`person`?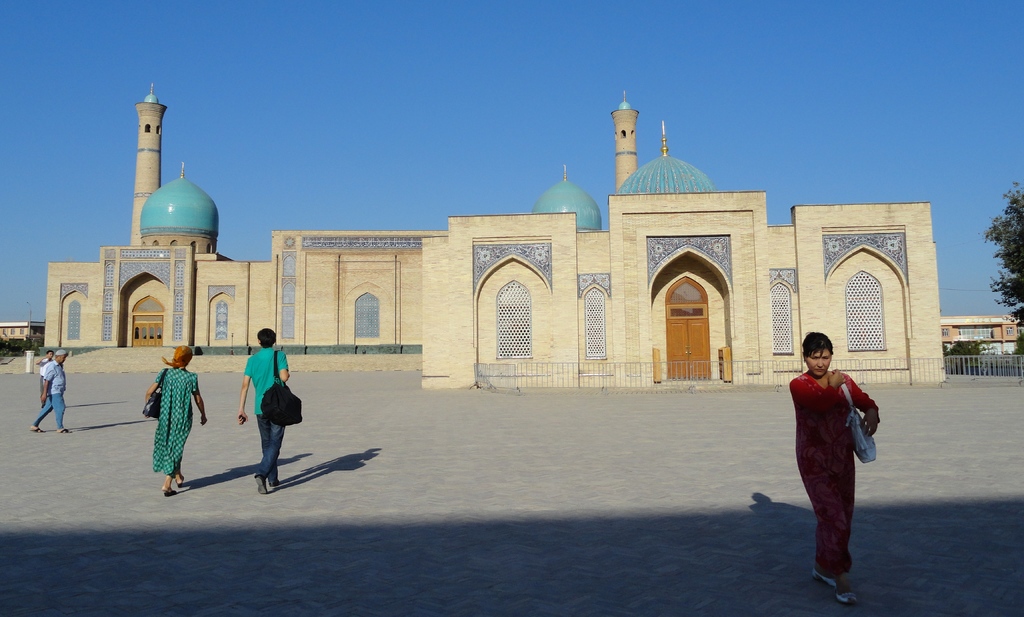
(237, 325, 291, 495)
